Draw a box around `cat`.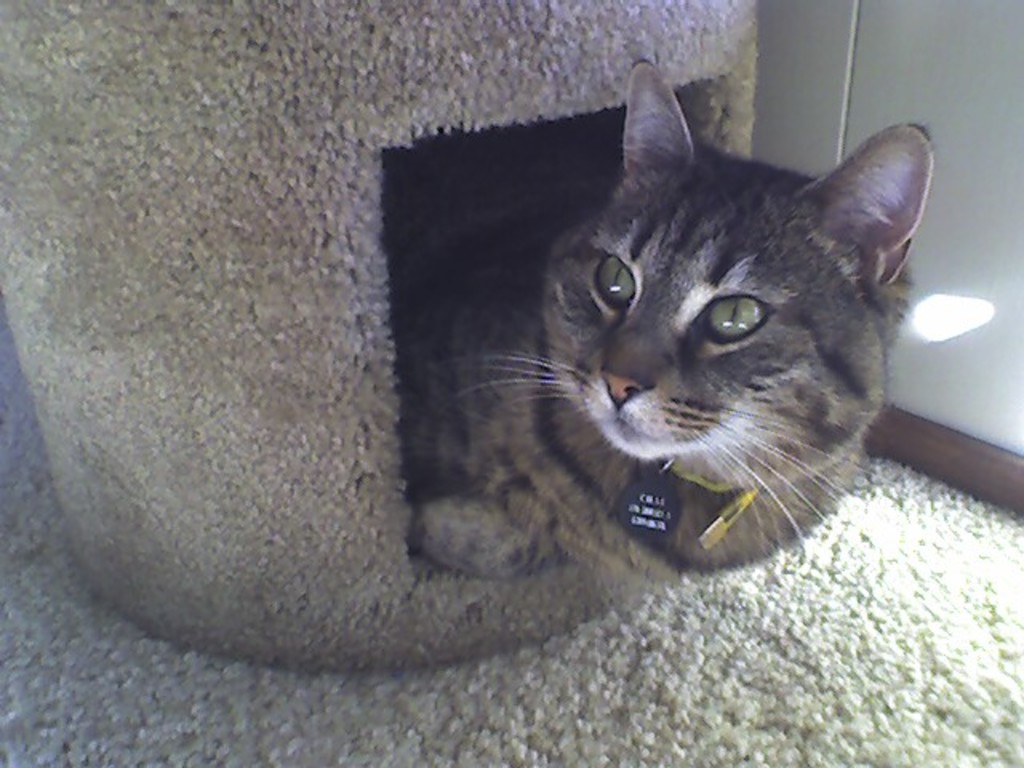
locate(357, 62, 933, 597).
